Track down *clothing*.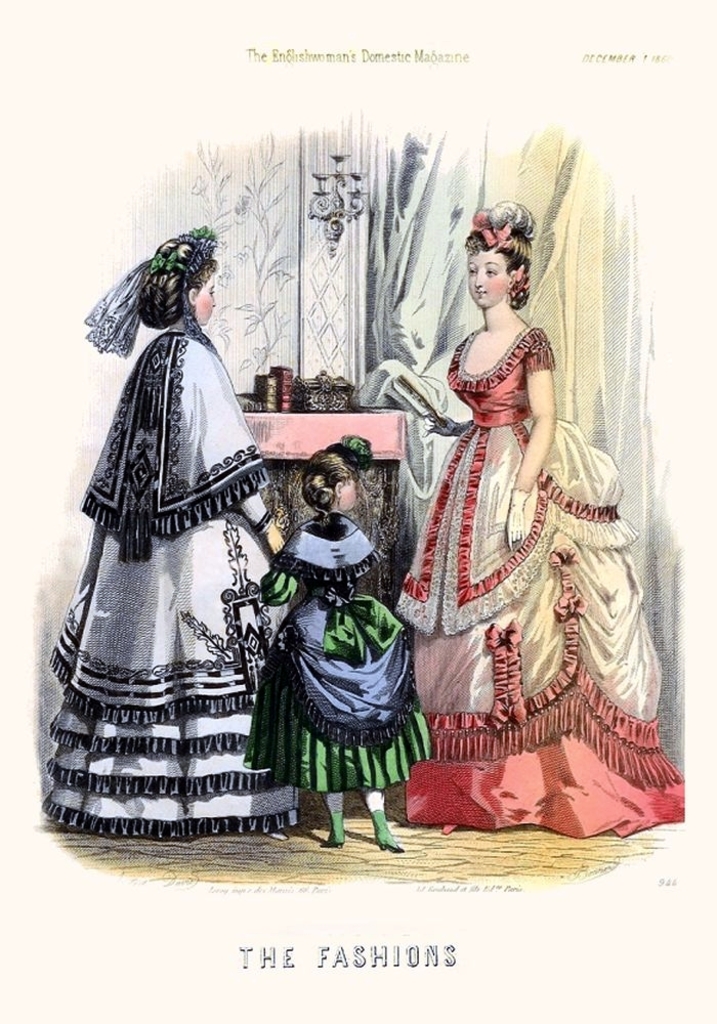
Tracked to Rect(394, 321, 682, 838).
